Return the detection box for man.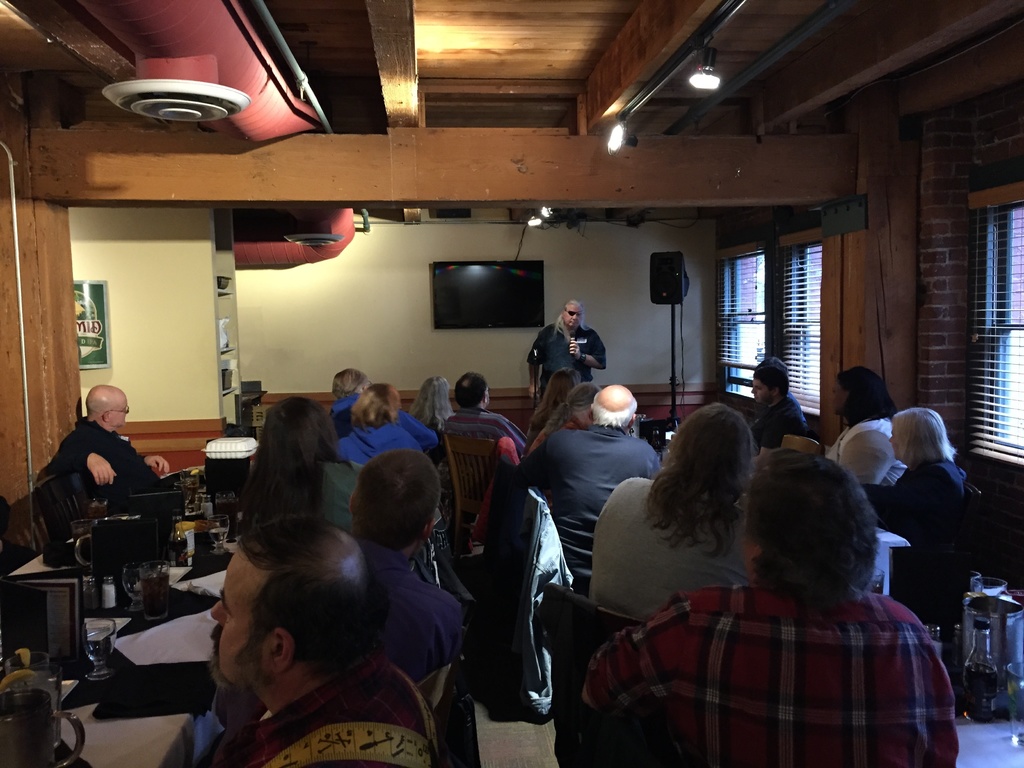
bbox=(523, 385, 667, 600).
